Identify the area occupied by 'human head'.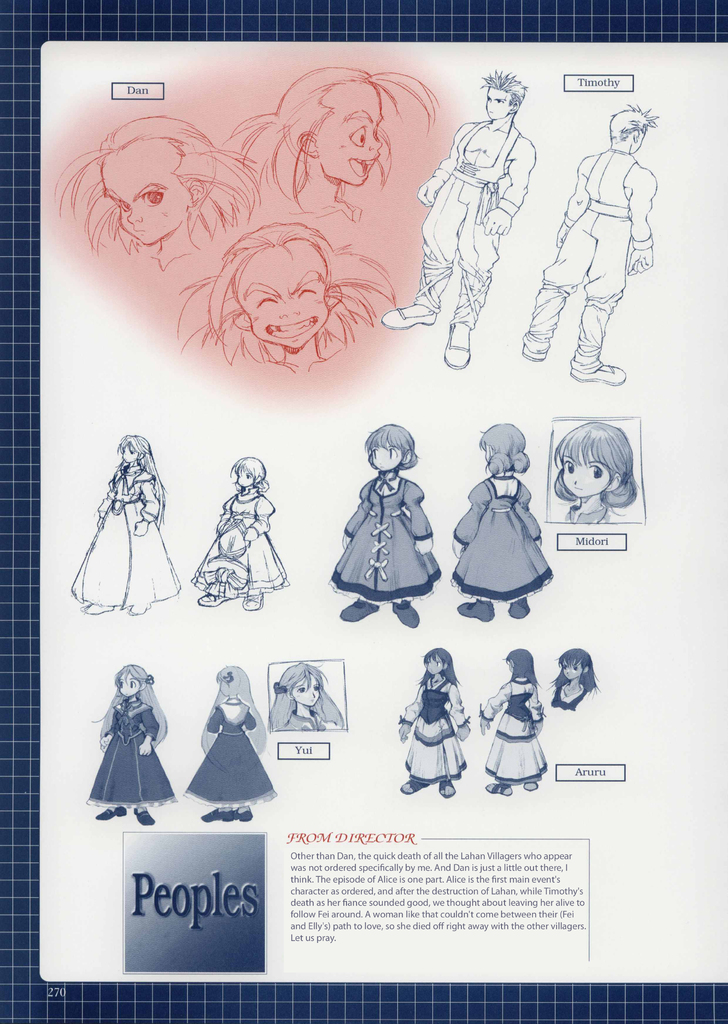
Area: x1=112, y1=433, x2=149, y2=463.
